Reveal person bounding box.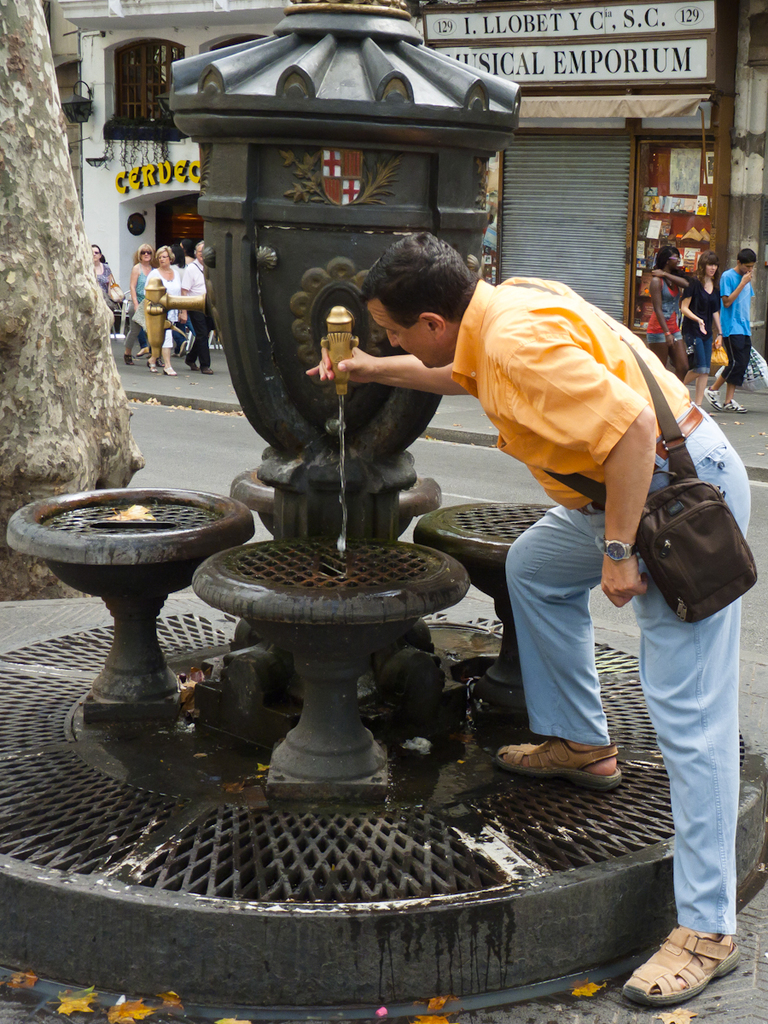
Revealed: left=729, top=247, right=764, bottom=406.
